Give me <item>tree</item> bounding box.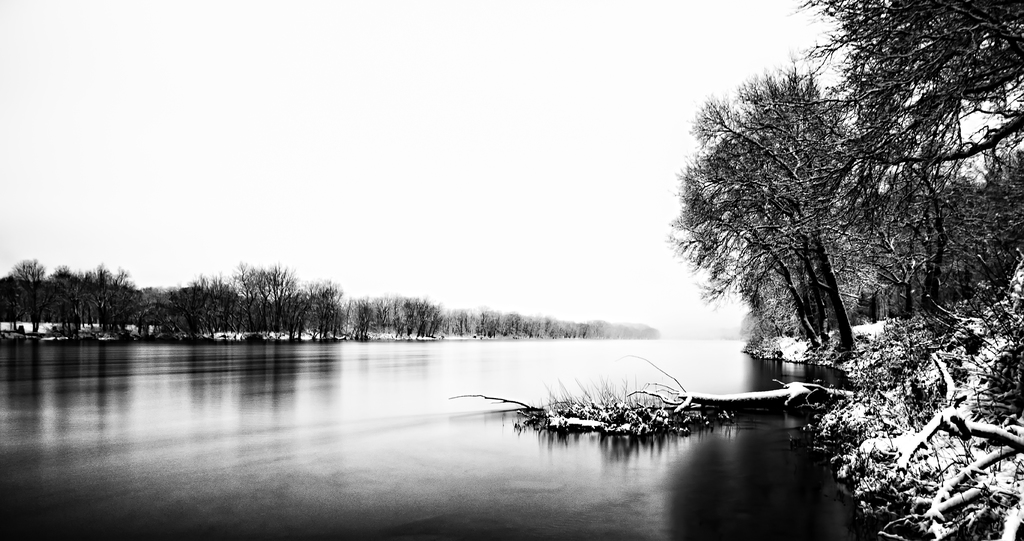
653:44:872:365.
